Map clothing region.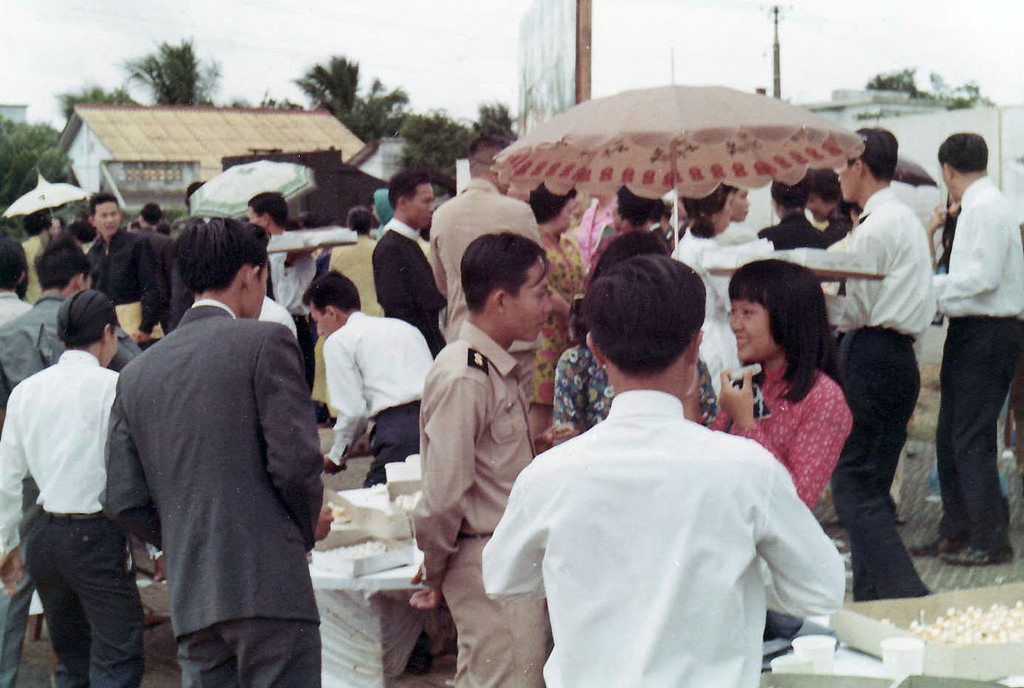
Mapped to <box>802,173,955,593</box>.
